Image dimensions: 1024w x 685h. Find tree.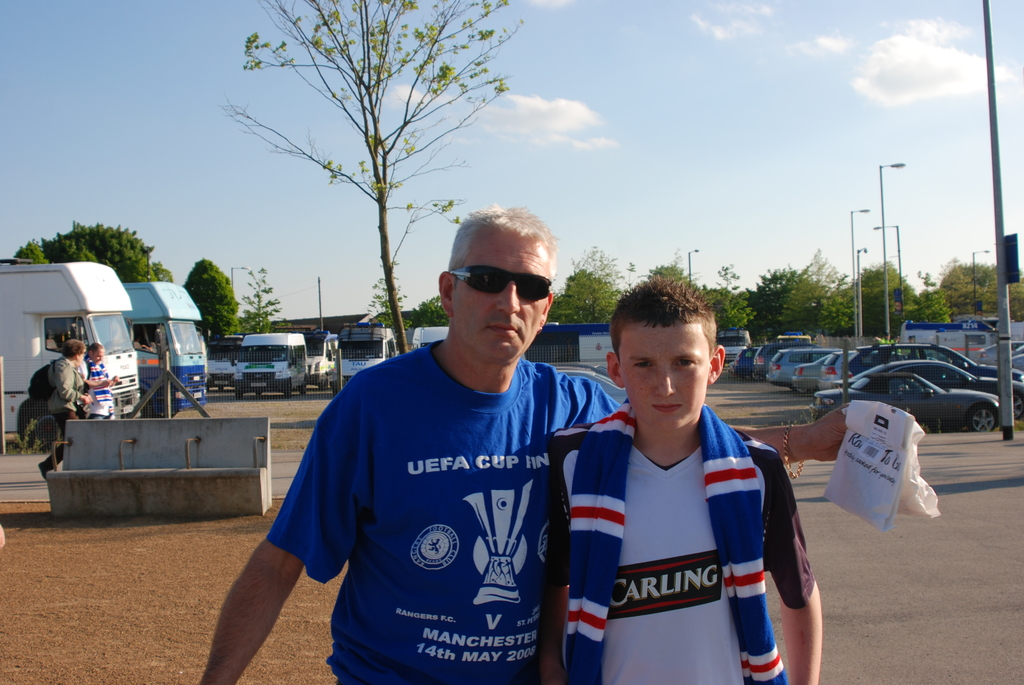
locate(538, 272, 614, 322).
